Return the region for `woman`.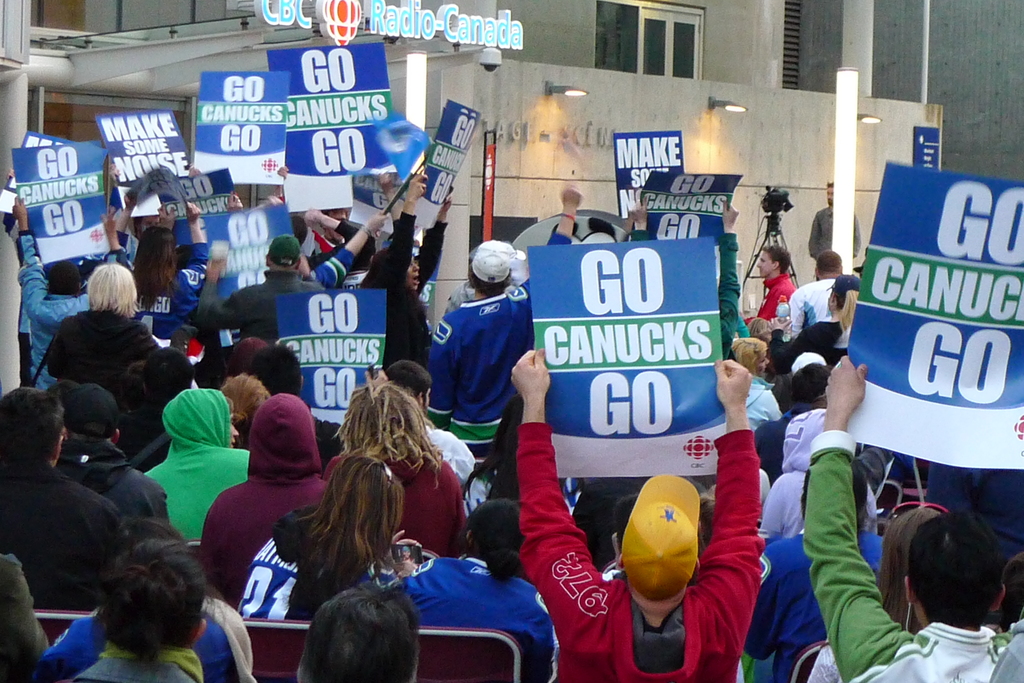
68 536 216 682.
